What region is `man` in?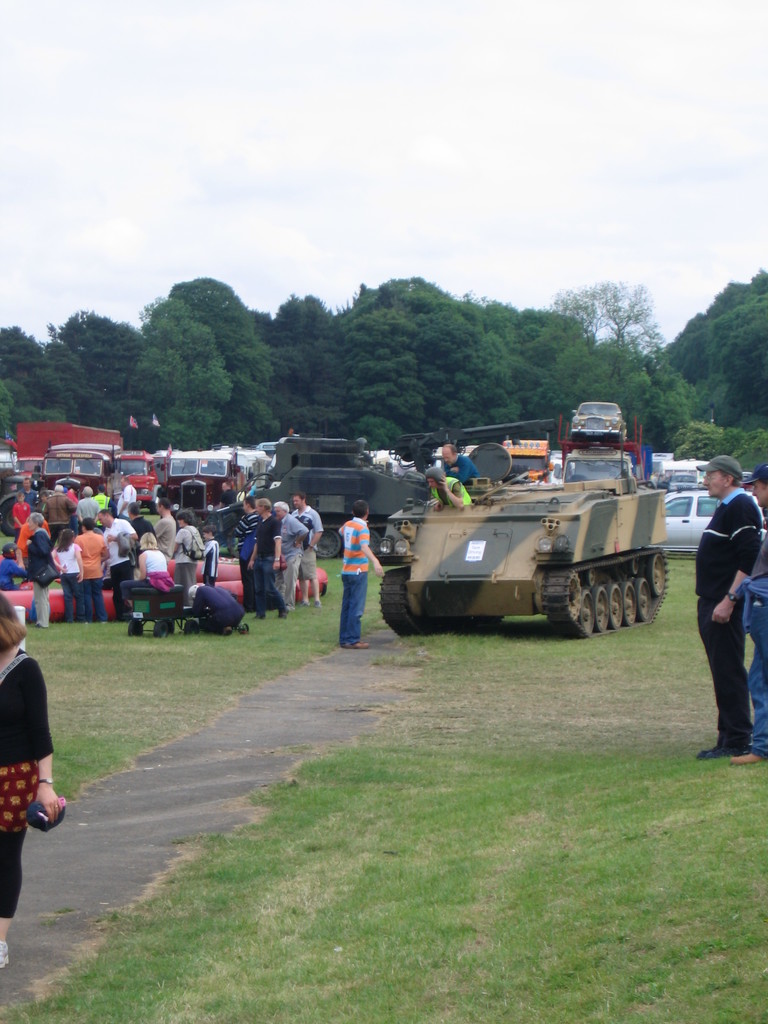
[x1=150, y1=497, x2=178, y2=559].
